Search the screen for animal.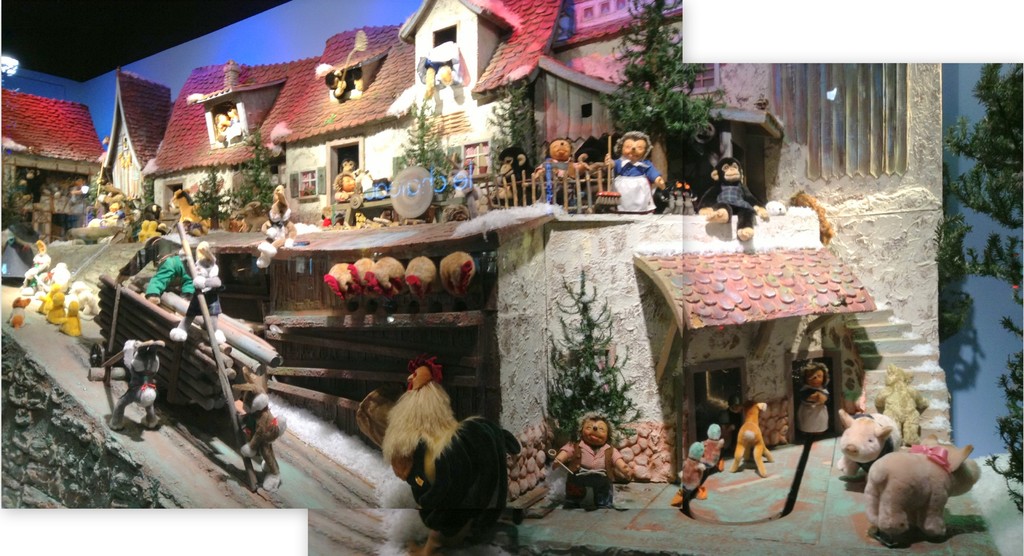
Found at l=727, t=401, r=776, b=471.
